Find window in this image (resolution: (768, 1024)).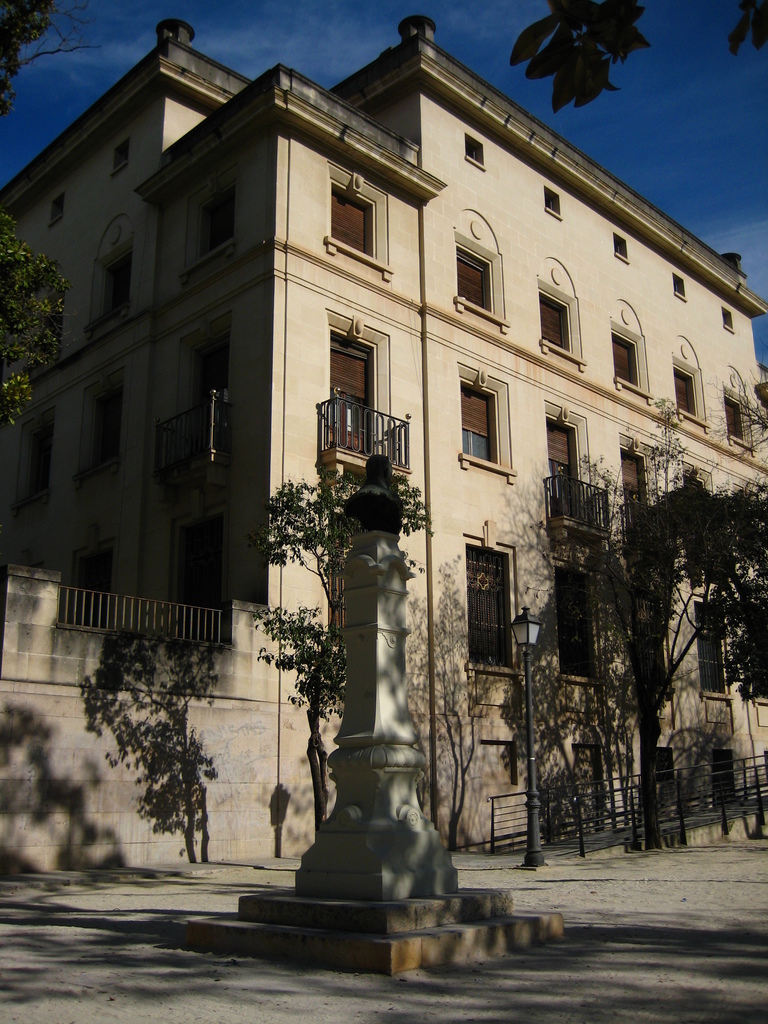
region(611, 322, 653, 397).
